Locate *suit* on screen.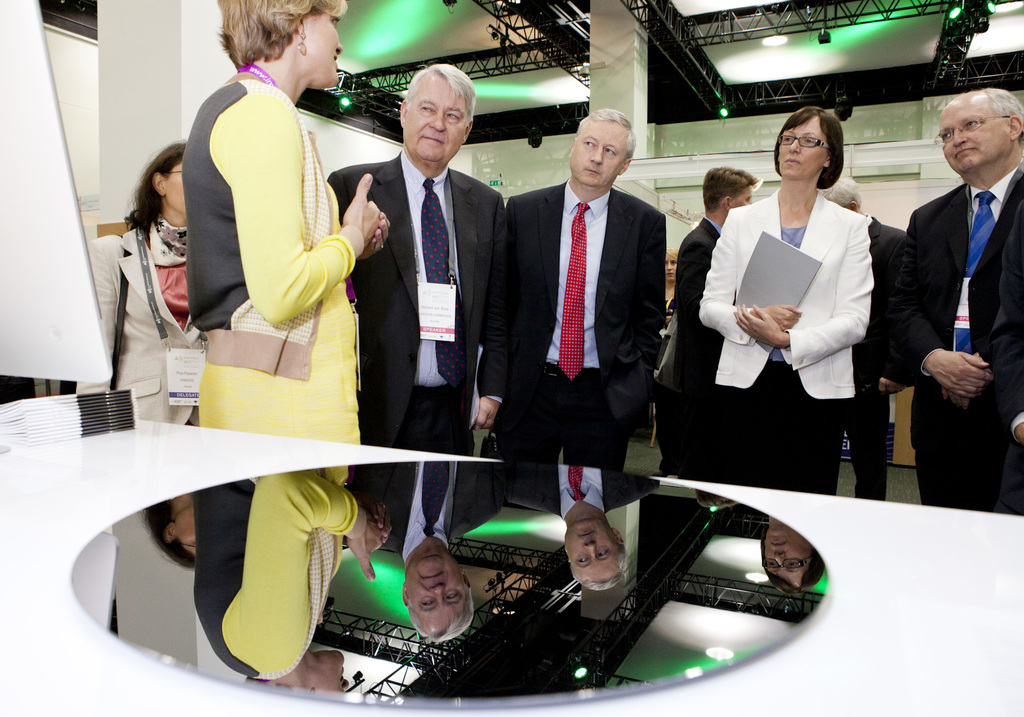
On screen at l=845, t=209, r=905, b=499.
